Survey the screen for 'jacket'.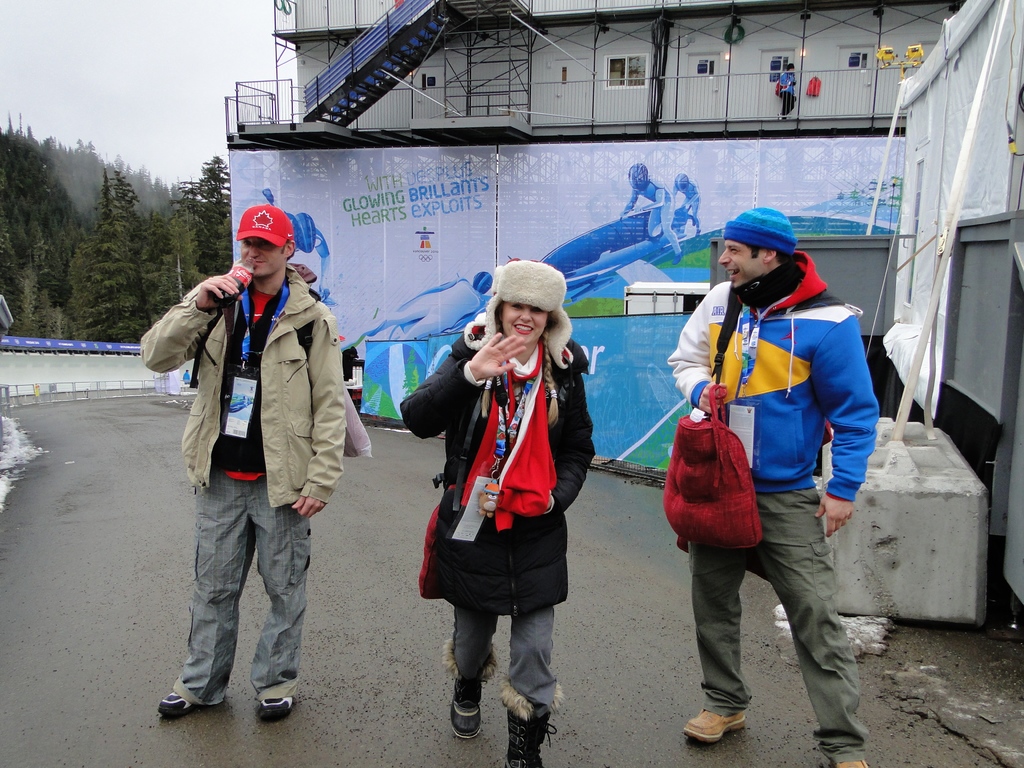
Survey found: 671,251,888,508.
